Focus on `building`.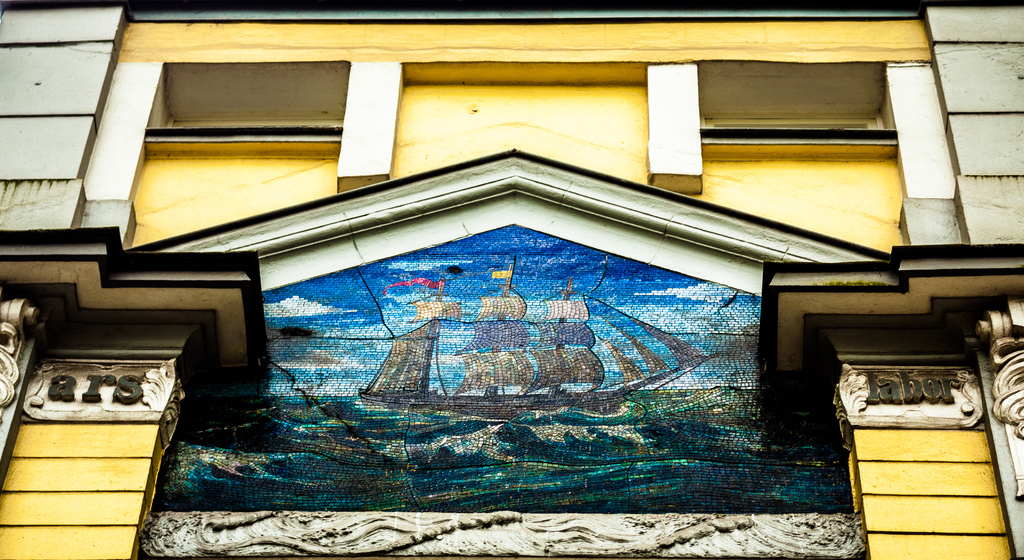
Focused at left=0, top=0, right=1023, bottom=559.
